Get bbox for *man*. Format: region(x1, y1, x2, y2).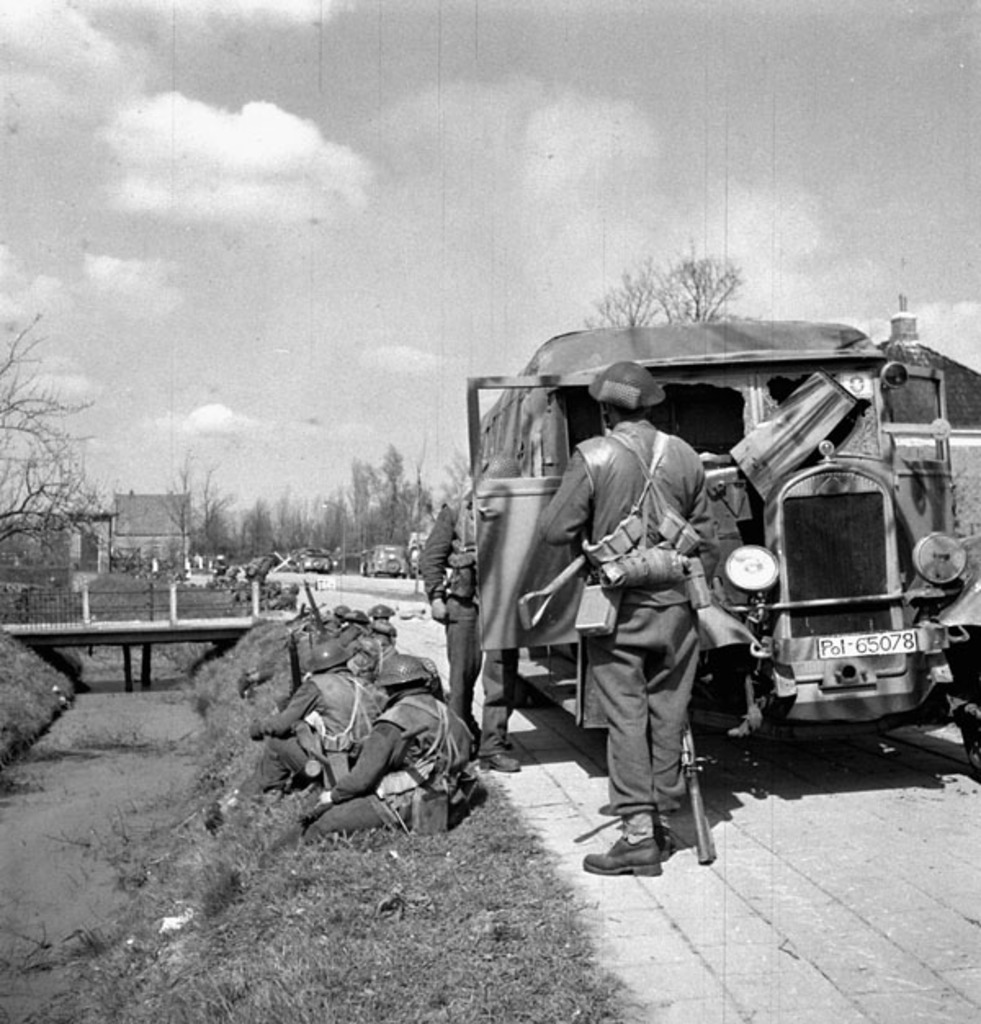
region(420, 484, 520, 779).
